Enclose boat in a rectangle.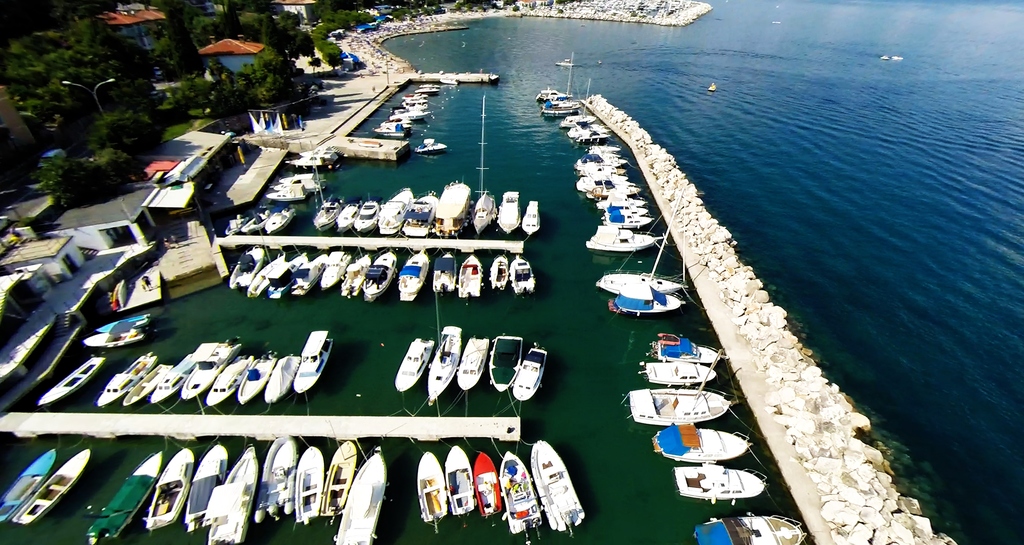
x1=582 y1=225 x2=668 y2=247.
